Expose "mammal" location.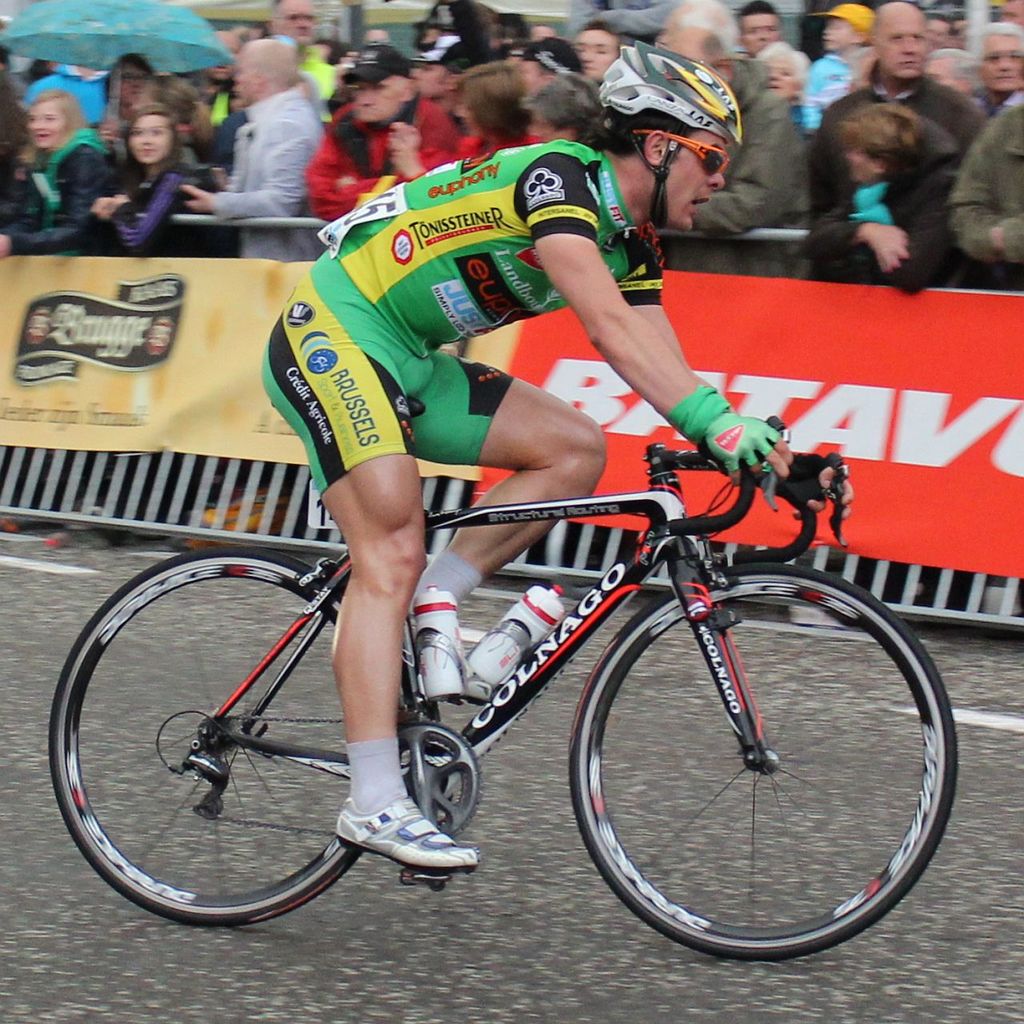
Exposed at 917,6,955,50.
